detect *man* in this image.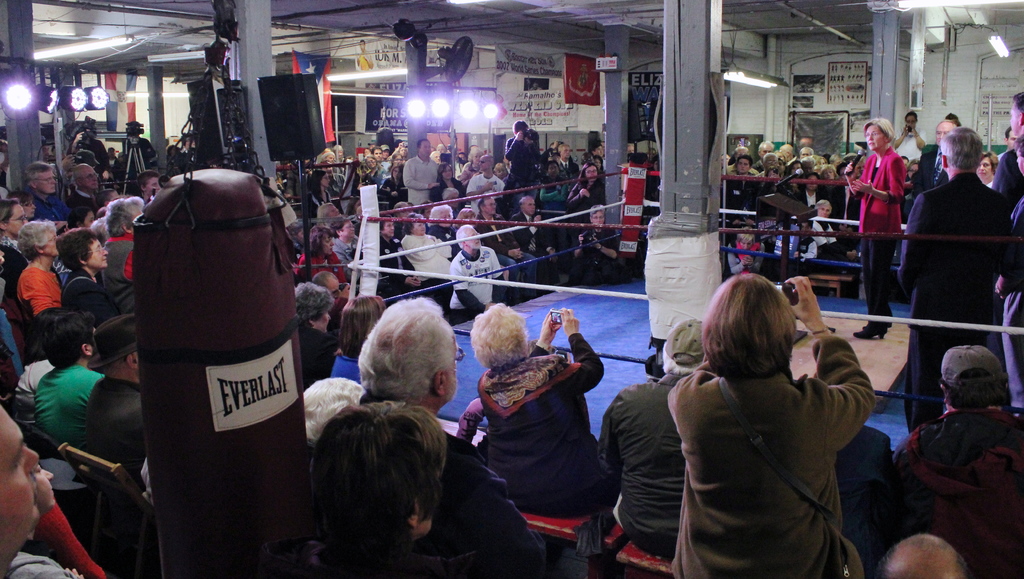
Detection: [449, 227, 509, 322].
